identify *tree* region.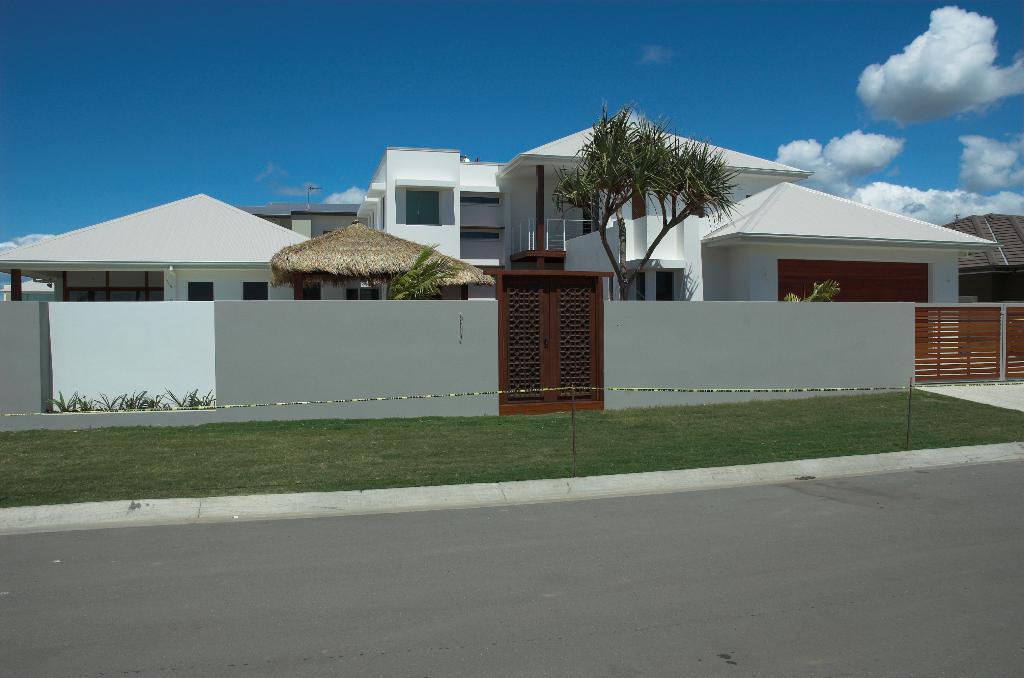
Region: box=[572, 95, 730, 302].
